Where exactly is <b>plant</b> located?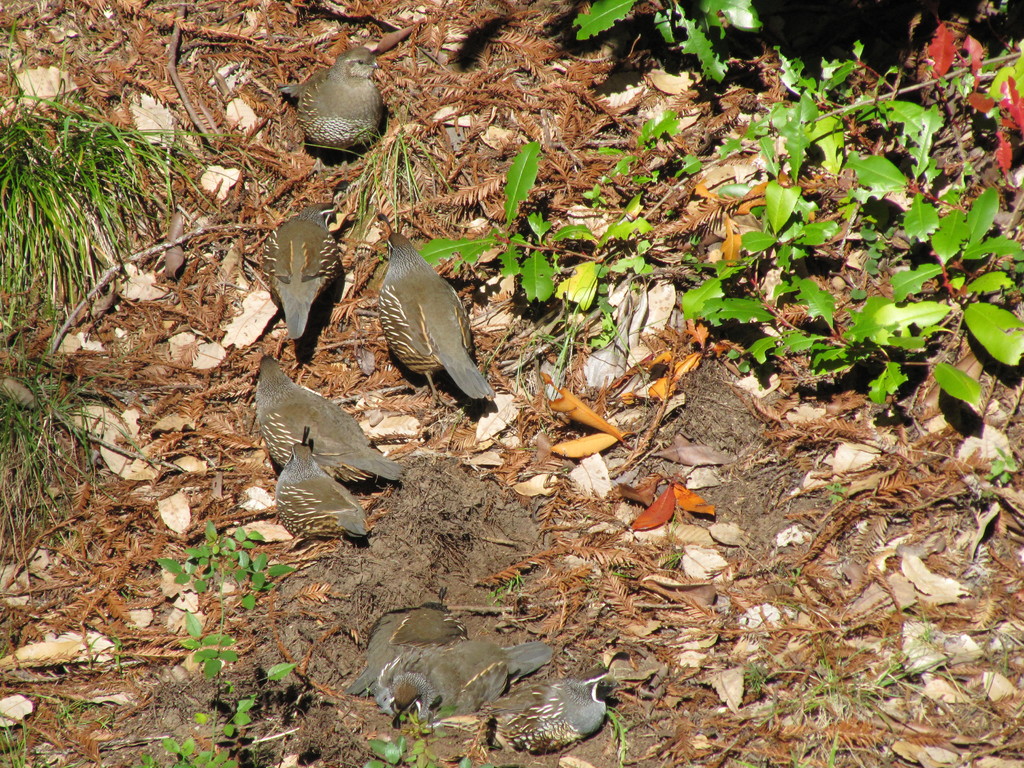
Its bounding box is {"left": 366, "top": 682, "right": 477, "bottom": 767}.
